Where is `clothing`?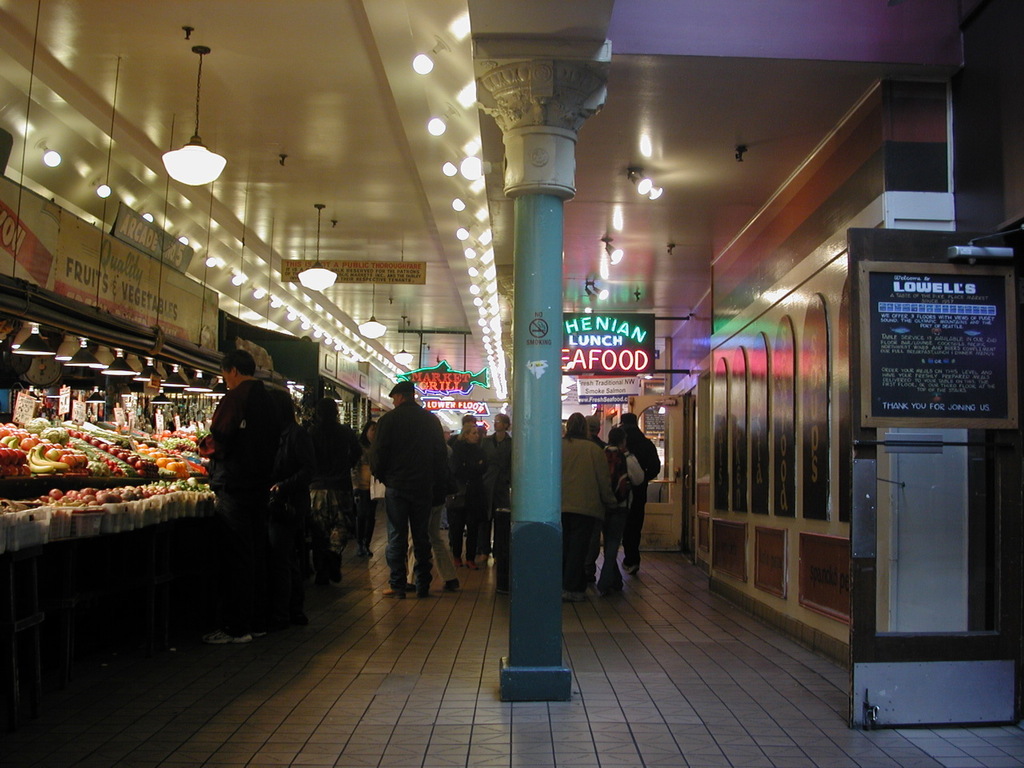
box=[558, 438, 618, 590].
